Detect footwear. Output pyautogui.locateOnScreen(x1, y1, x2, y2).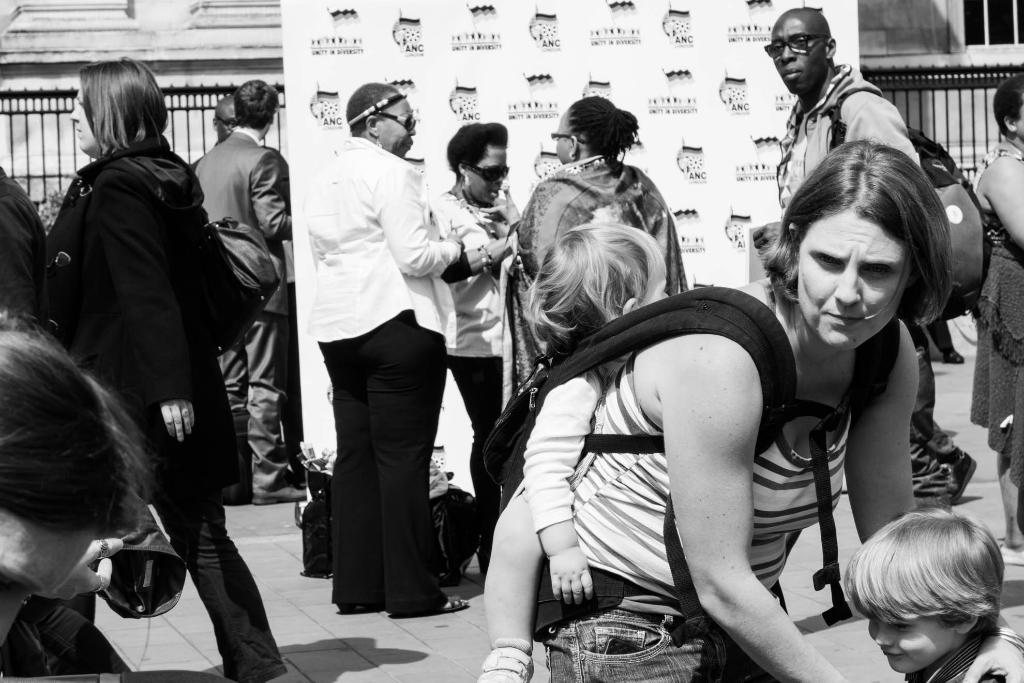
pyautogui.locateOnScreen(942, 448, 976, 504).
